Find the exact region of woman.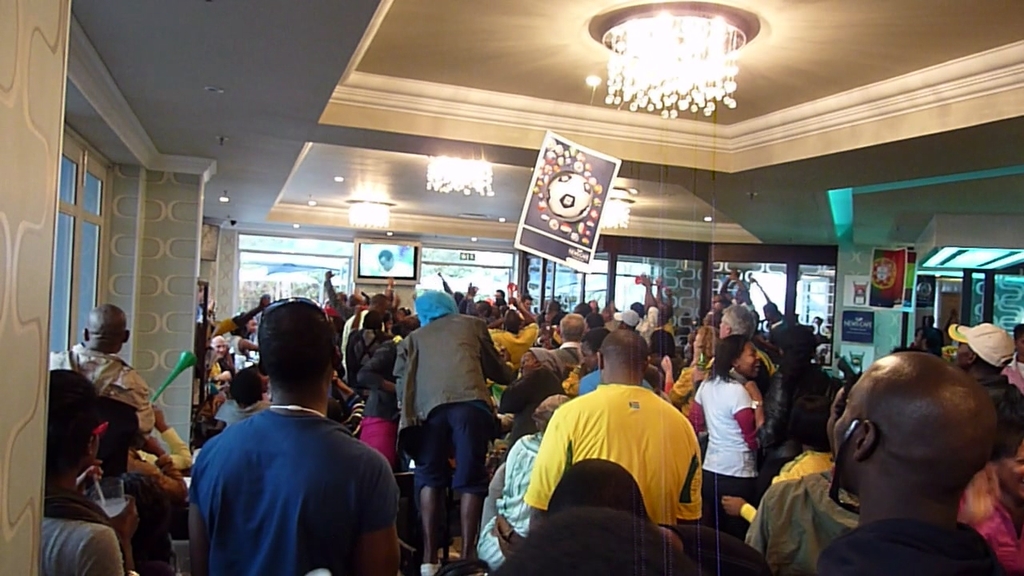
Exact region: {"x1": 690, "y1": 325, "x2": 775, "y2": 522}.
